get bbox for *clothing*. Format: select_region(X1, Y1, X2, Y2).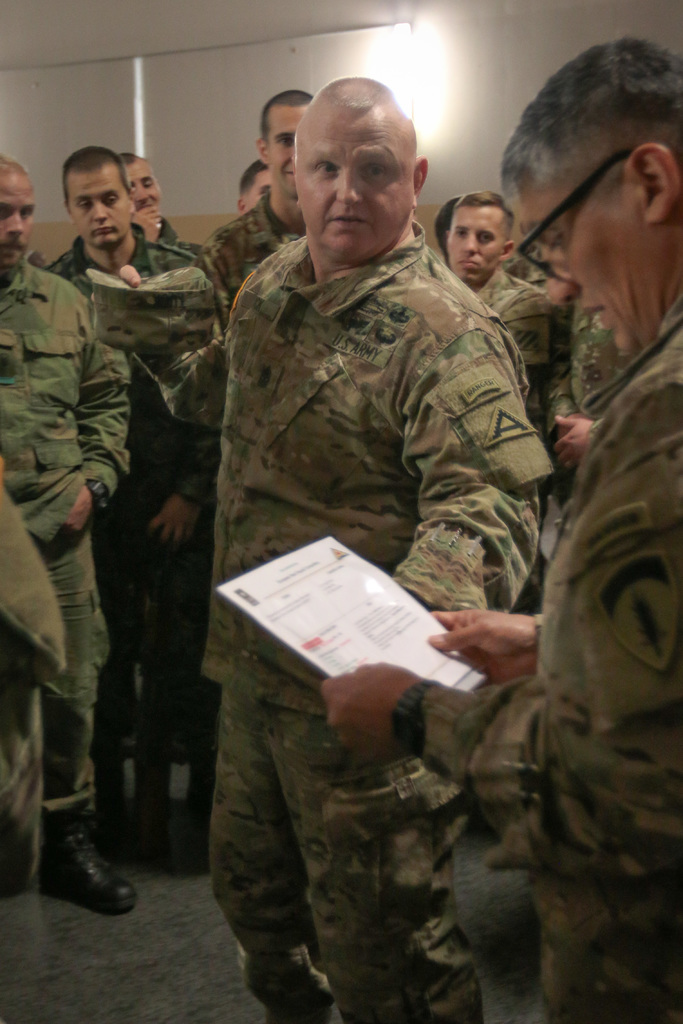
select_region(211, 212, 557, 1023).
